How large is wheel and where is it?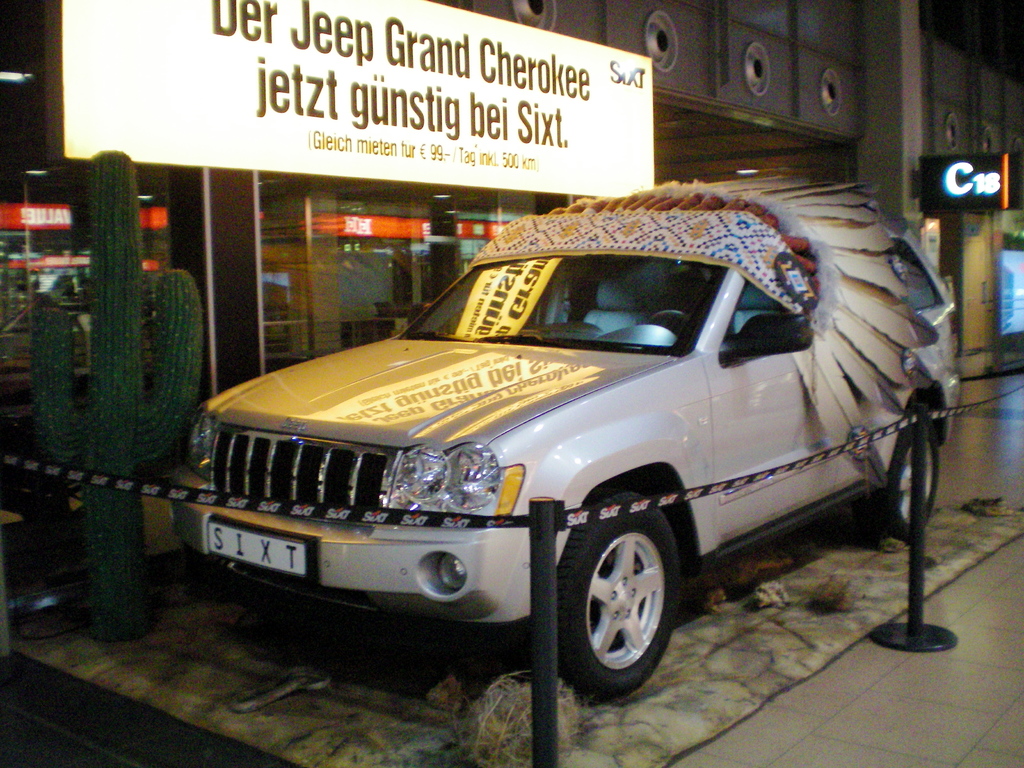
Bounding box: x1=852, y1=424, x2=939, y2=545.
